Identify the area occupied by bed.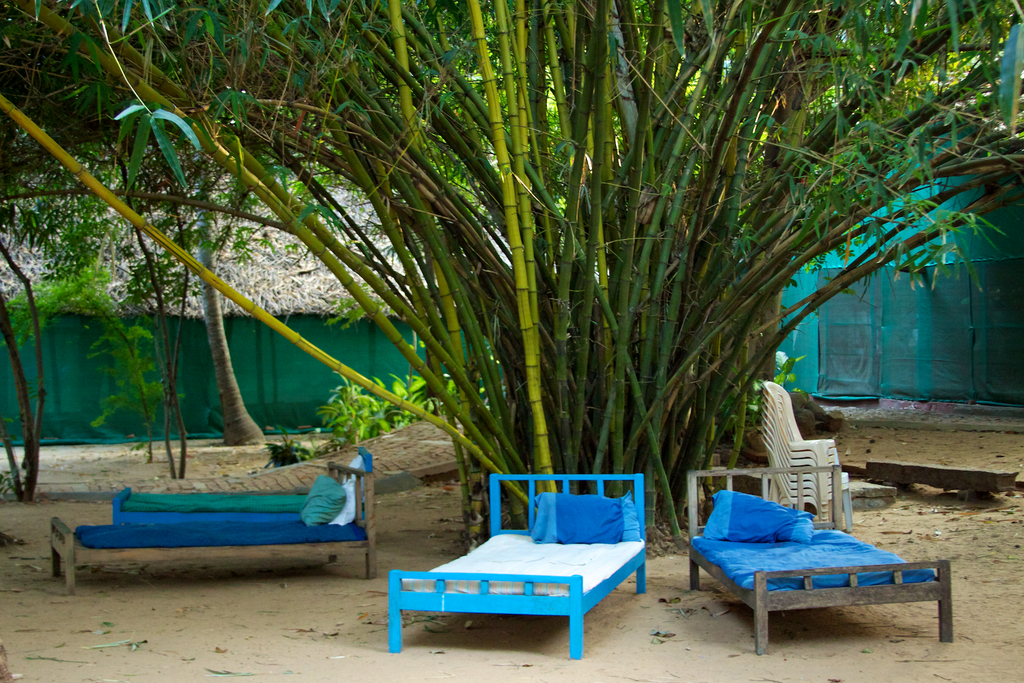
Area: detection(678, 475, 969, 643).
